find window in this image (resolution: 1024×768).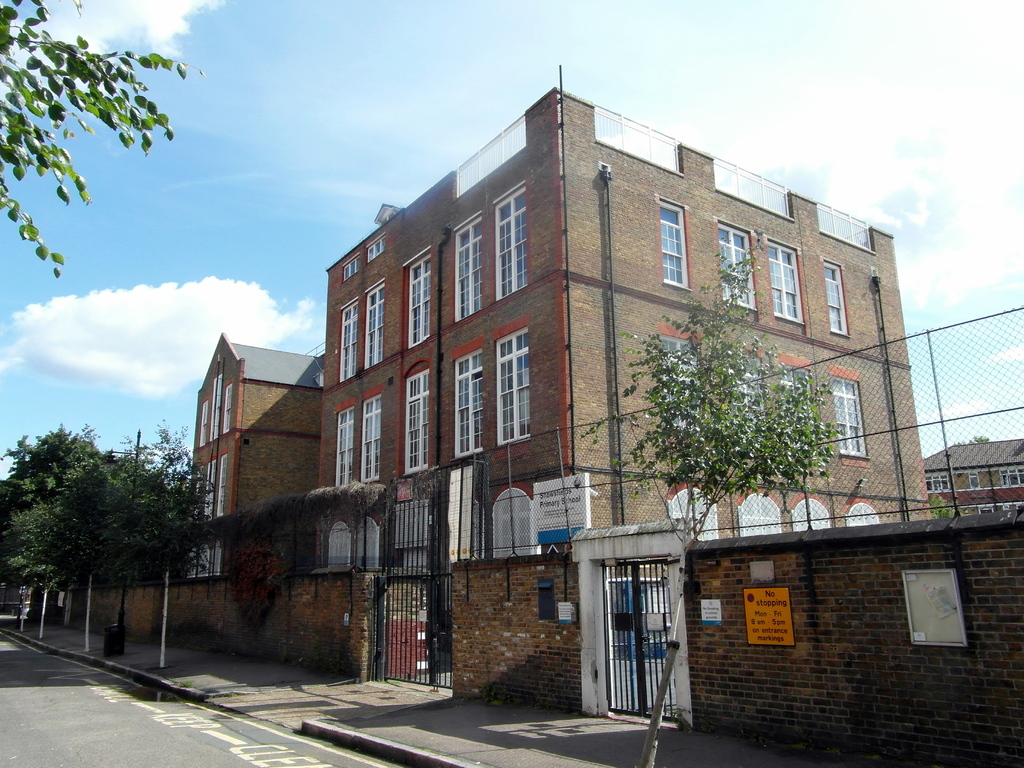
(left=407, top=367, right=432, bottom=474).
